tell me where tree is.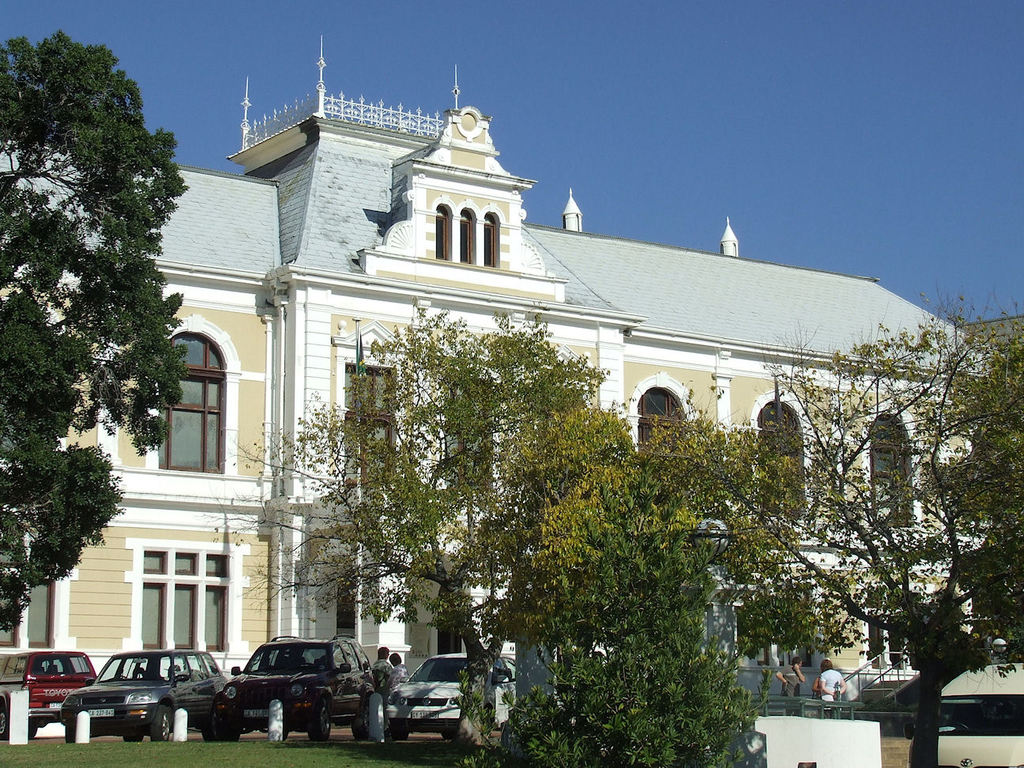
tree is at select_region(451, 404, 754, 767).
